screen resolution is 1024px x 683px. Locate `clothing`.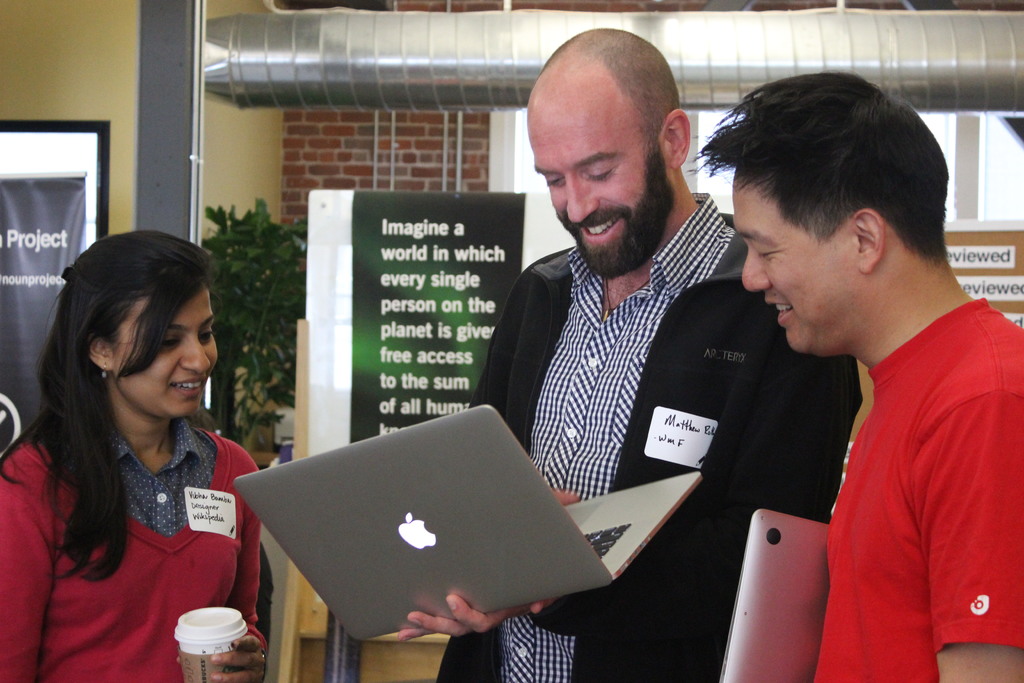
Rect(812, 299, 1023, 682).
